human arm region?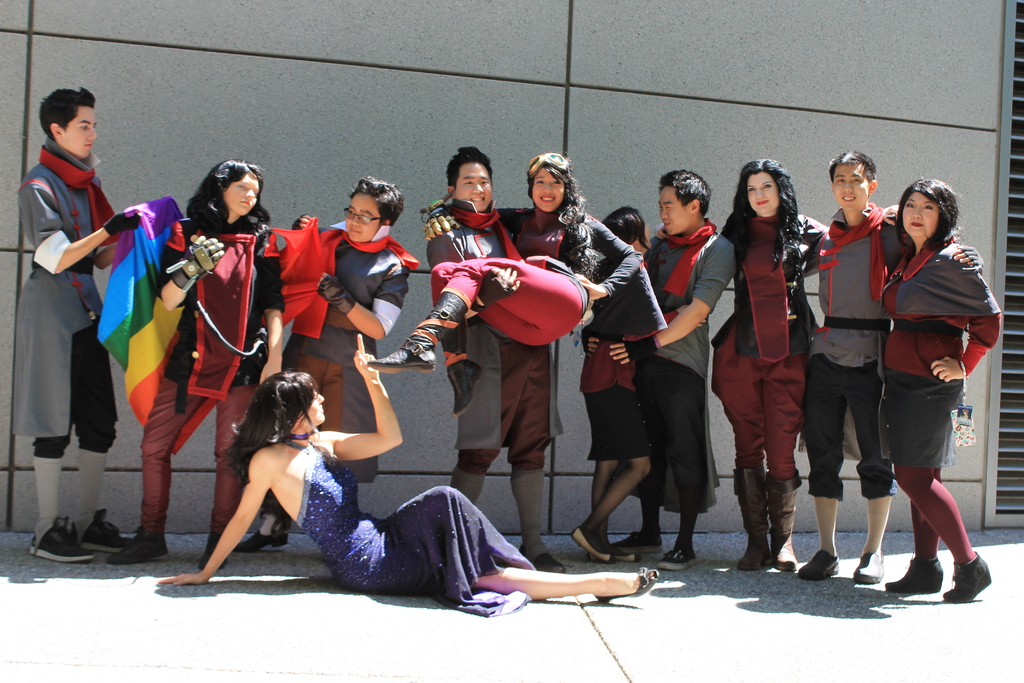
<bbox>315, 261, 411, 342</bbox>
